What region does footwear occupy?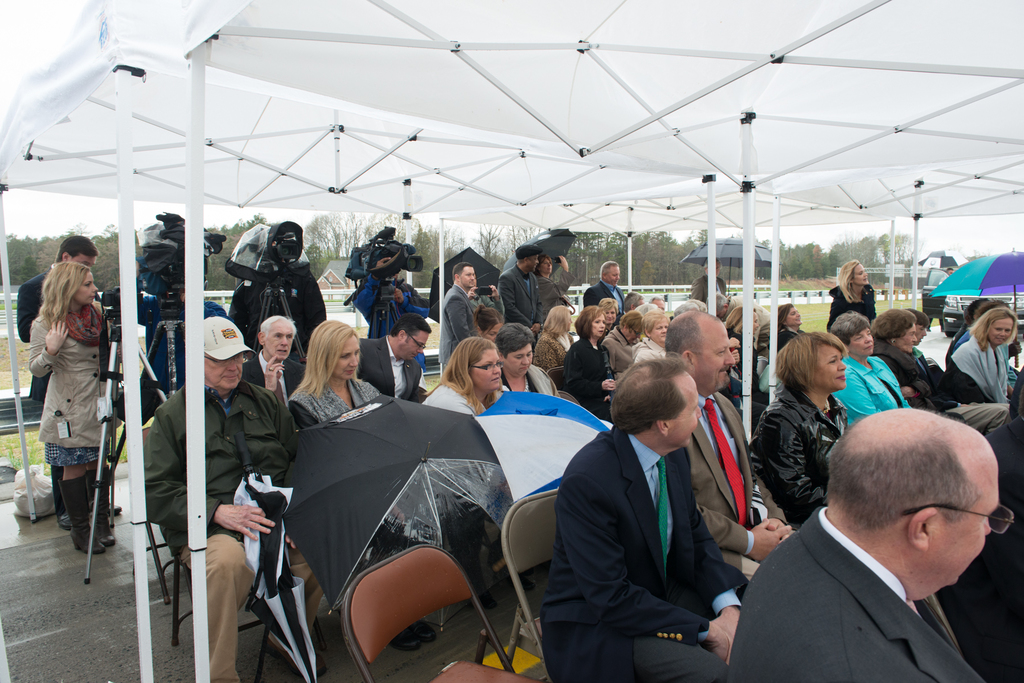
rect(64, 470, 104, 553).
